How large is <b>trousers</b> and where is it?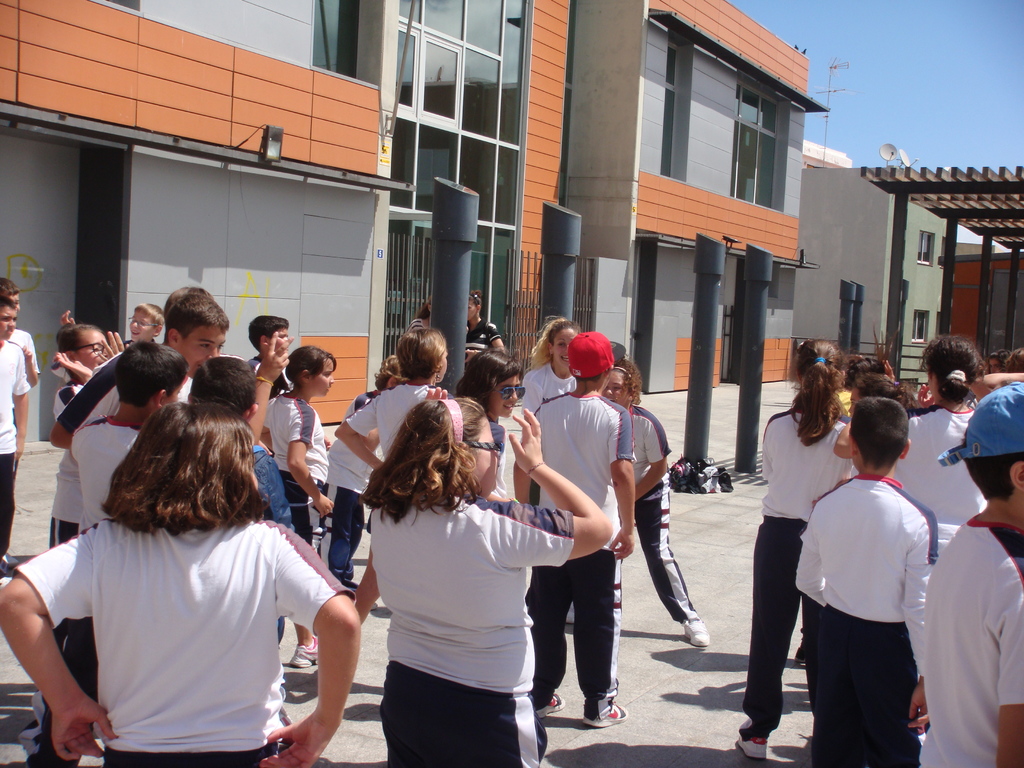
Bounding box: bbox(379, 659, 547, 767).
